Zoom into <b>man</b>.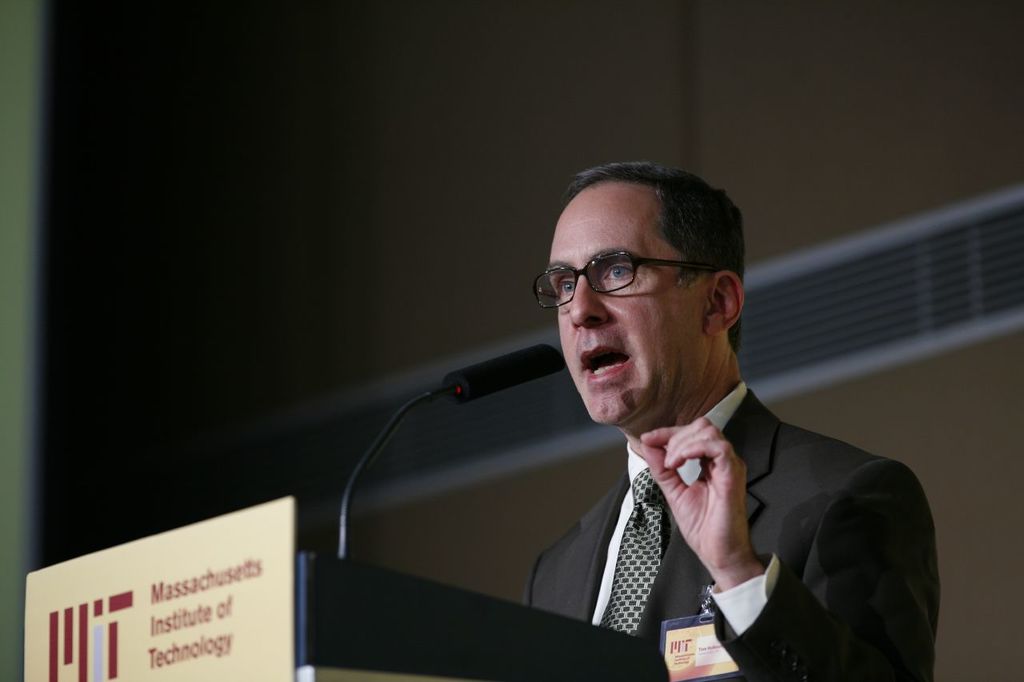
Zoom target: detection(462, 181, 942, 676).
